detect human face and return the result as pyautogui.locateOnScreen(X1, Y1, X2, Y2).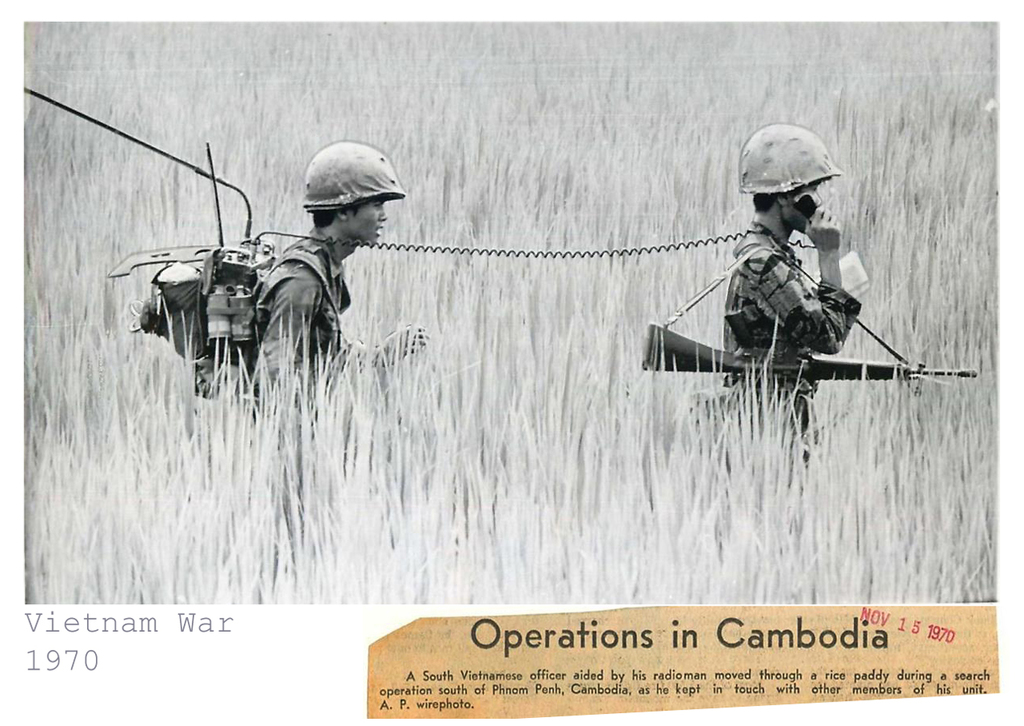
pyautogui.locateOnScreen(344, 199, 385, 243).
